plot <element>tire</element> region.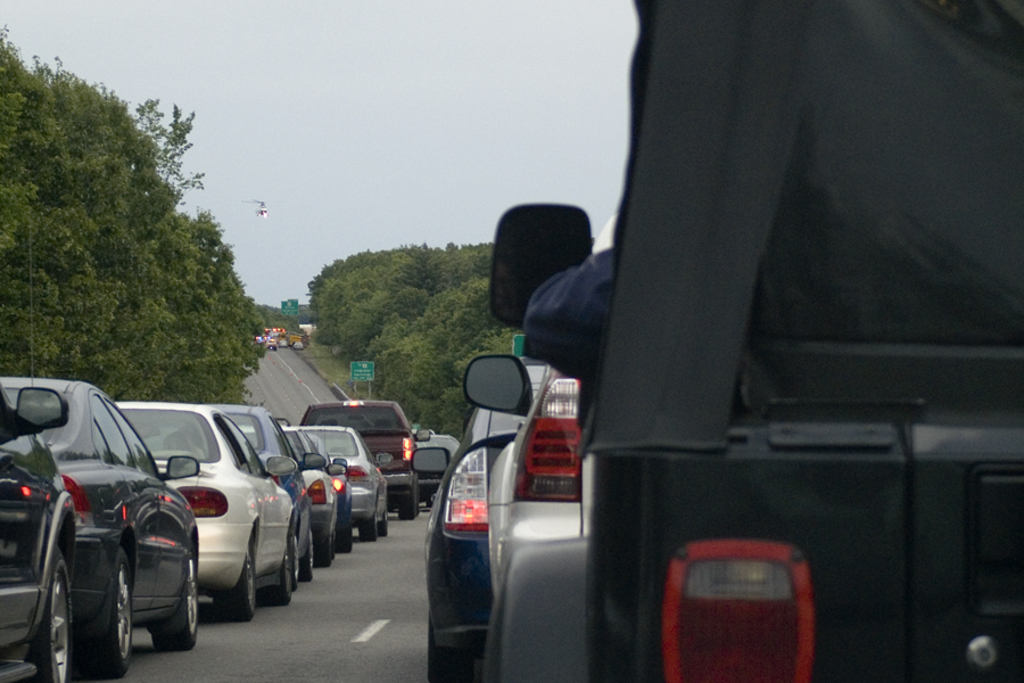
Plotted at detection(289, 522, 297, 586).
